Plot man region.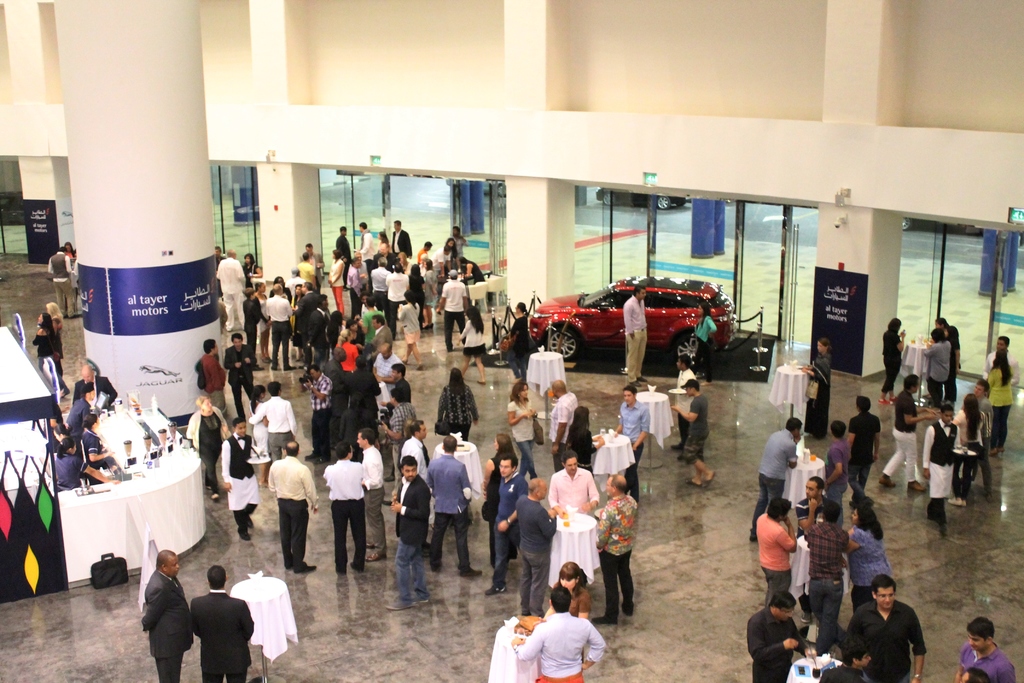
Plotted at <bbox>45, 242, 76, 318</bbox>.
